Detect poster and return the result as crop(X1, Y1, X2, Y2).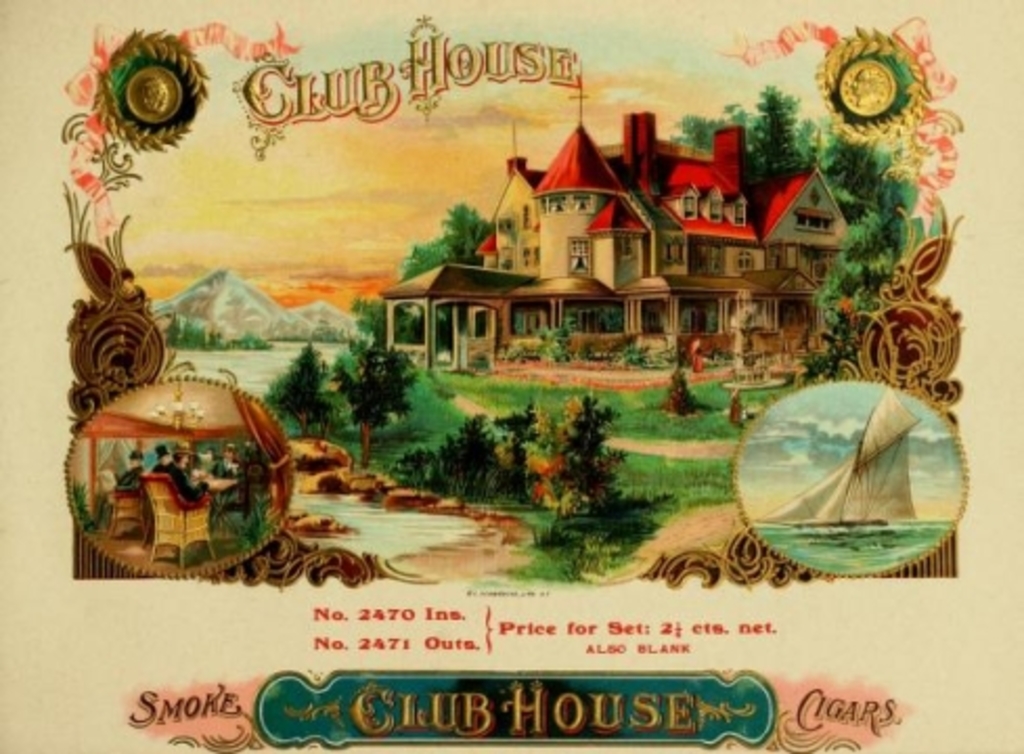
crop(0, 0, 1022, 752).
